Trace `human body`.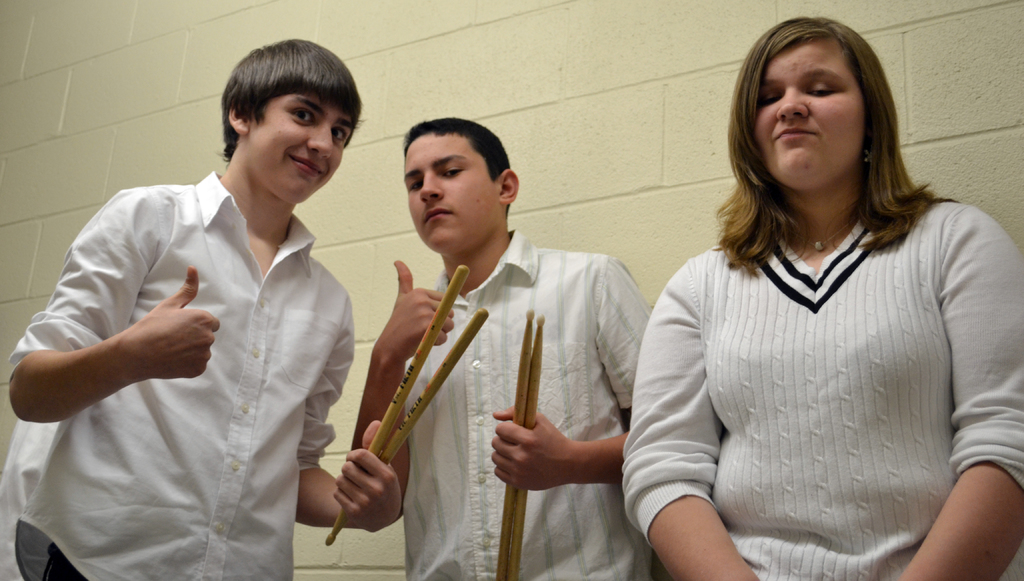
Traced to left=8, top=196, right=406, bottom=580.
